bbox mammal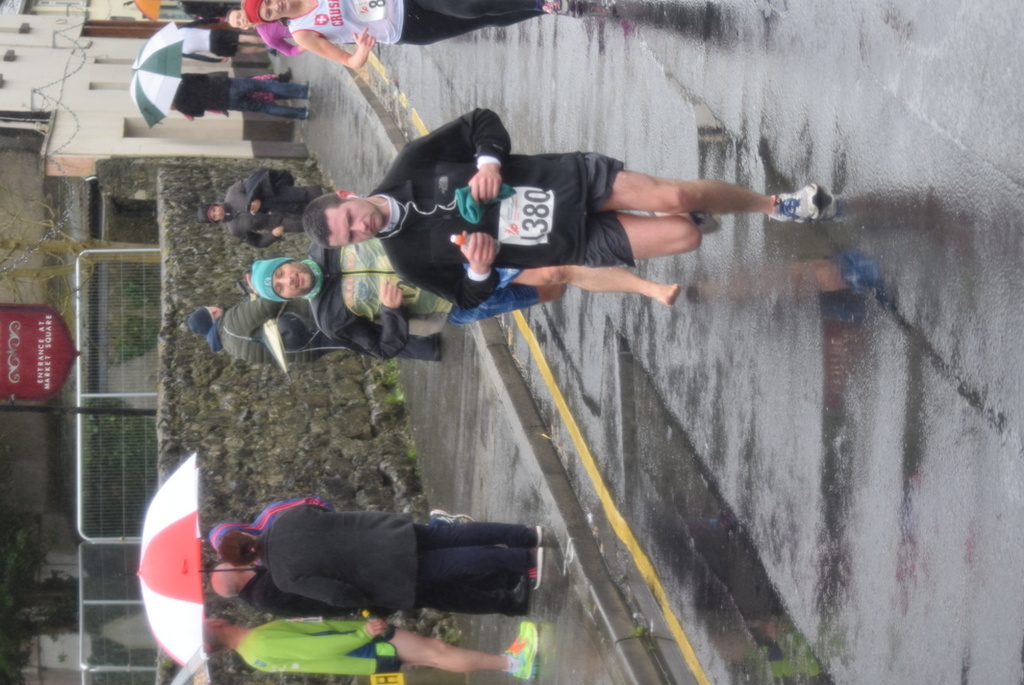
[240,0,562,64]
